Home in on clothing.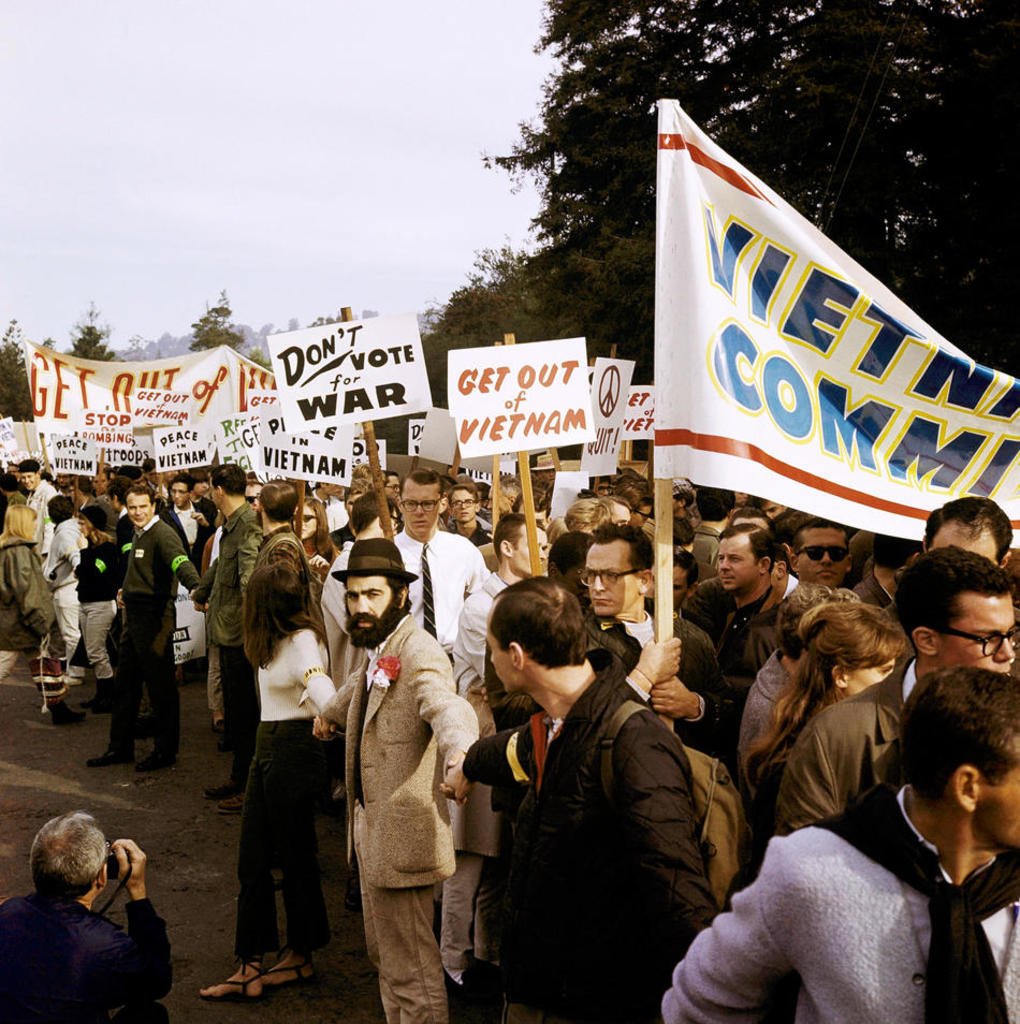
Homed in at [52, 521, 87, 653].
